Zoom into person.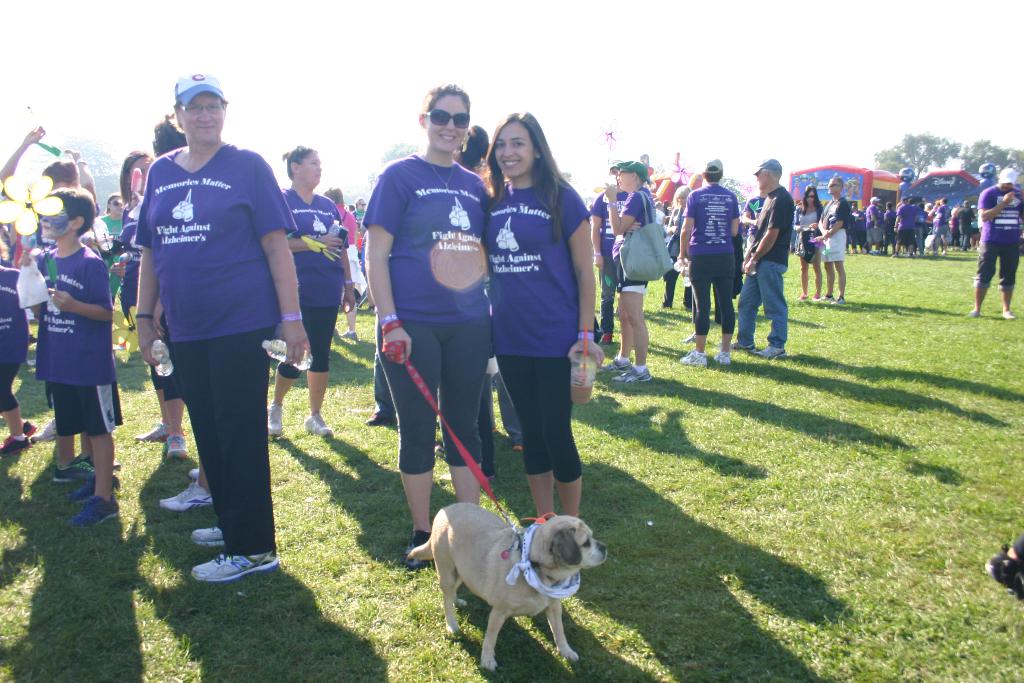
Zoom target: (486, 113, 601, 520).
